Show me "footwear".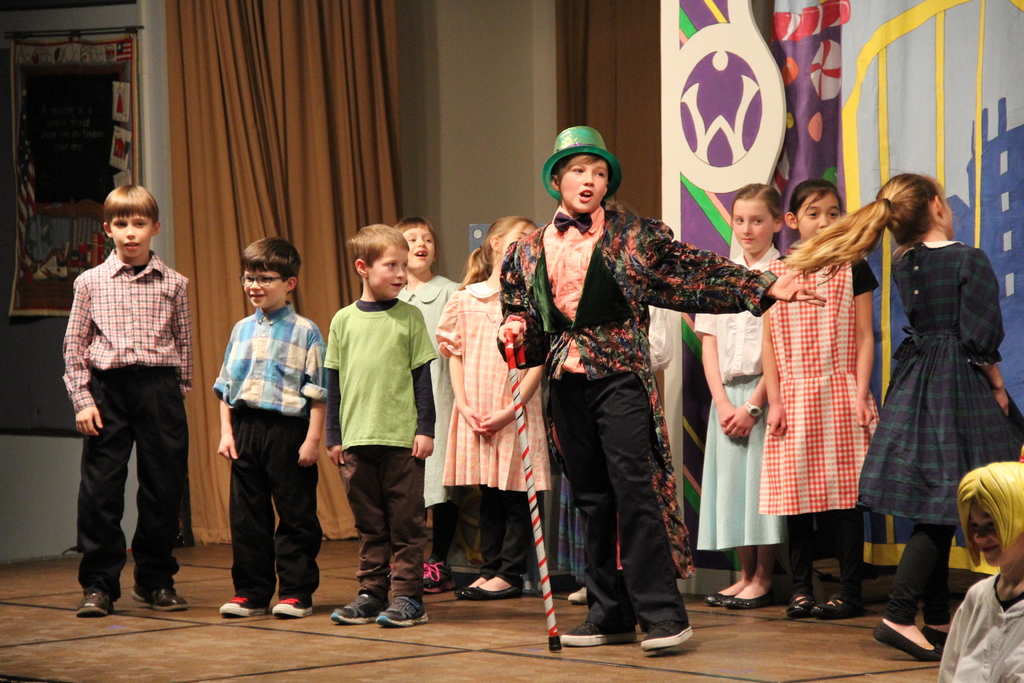
"footwear" is here: 871/620/945/666.
